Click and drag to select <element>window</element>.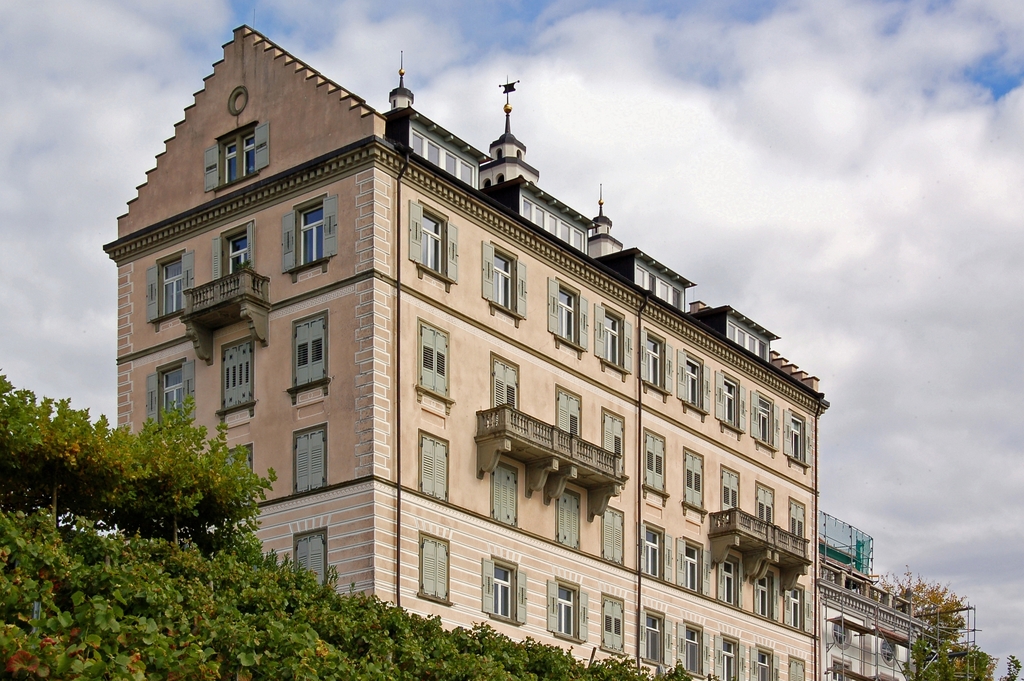
Selection: [491,349,520,423].
